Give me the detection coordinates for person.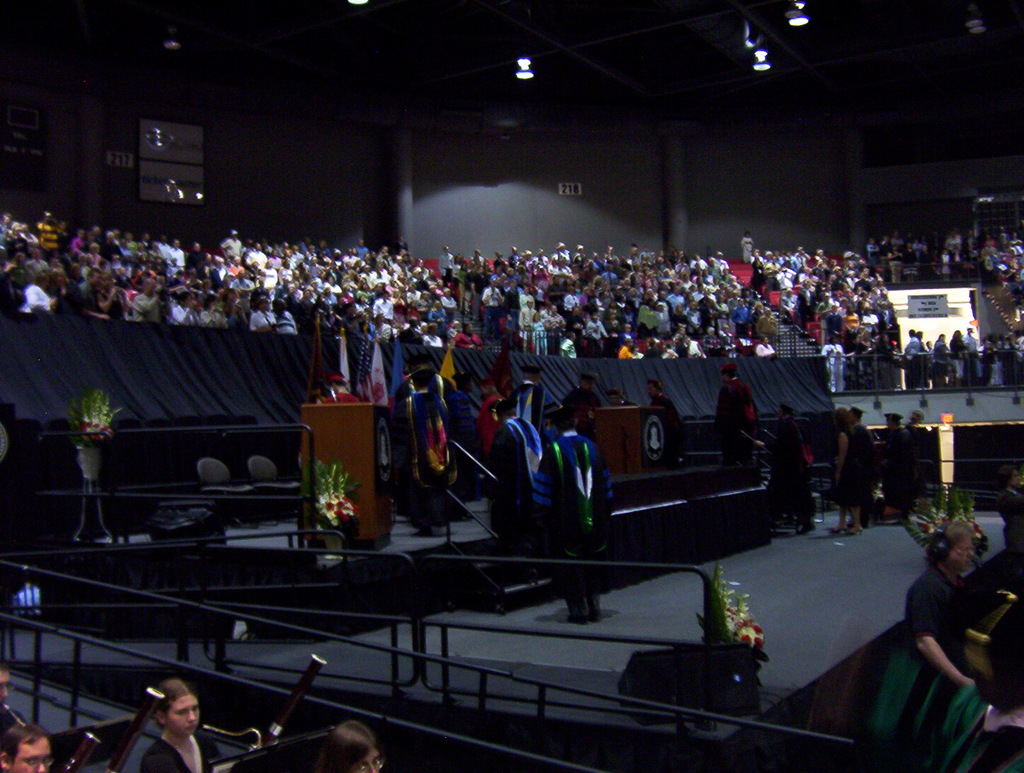
<region>759, 395, 819, 533</region>.
